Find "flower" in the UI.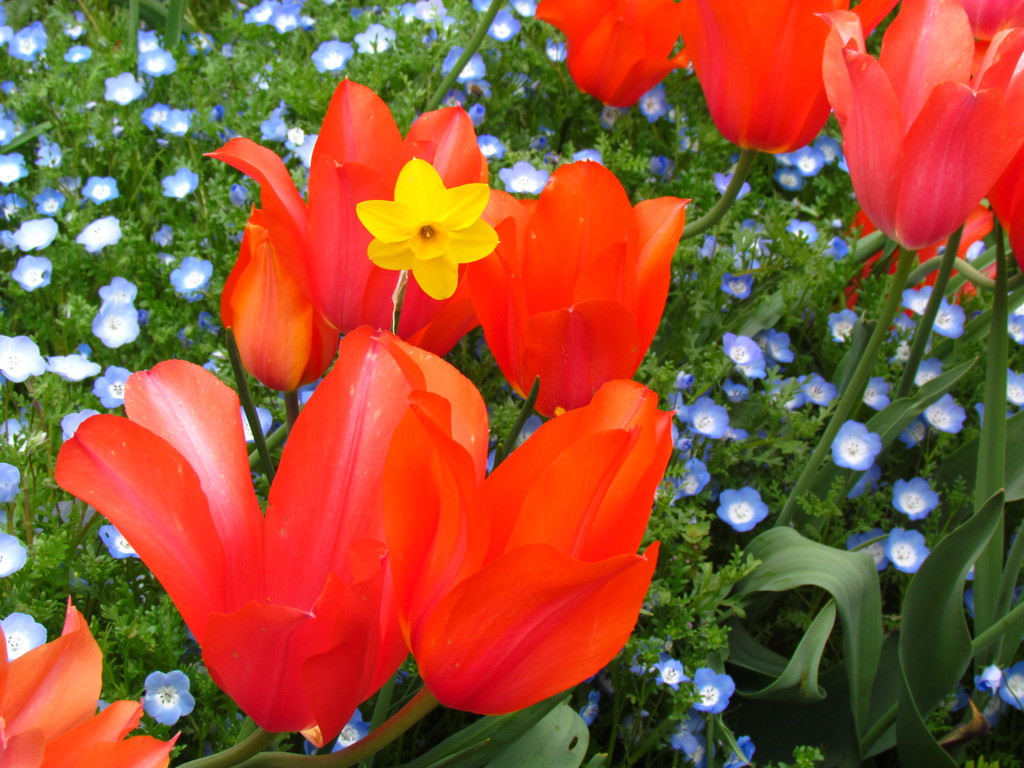
UI element at bbox=(932, 299, 968, 336).
